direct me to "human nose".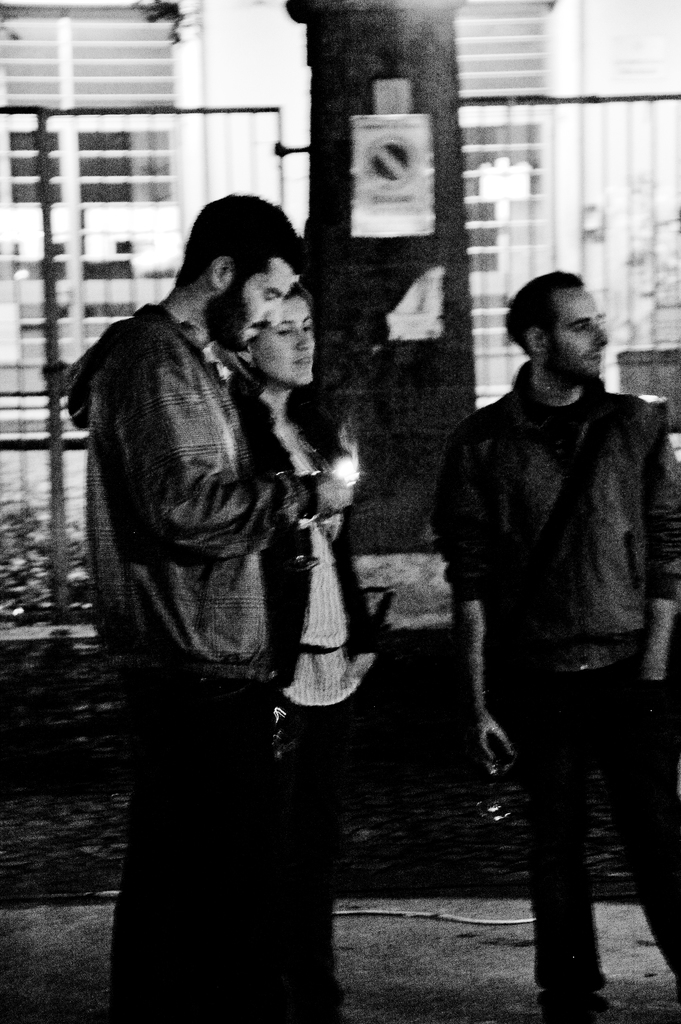
Direction: 595 326 610 347.
